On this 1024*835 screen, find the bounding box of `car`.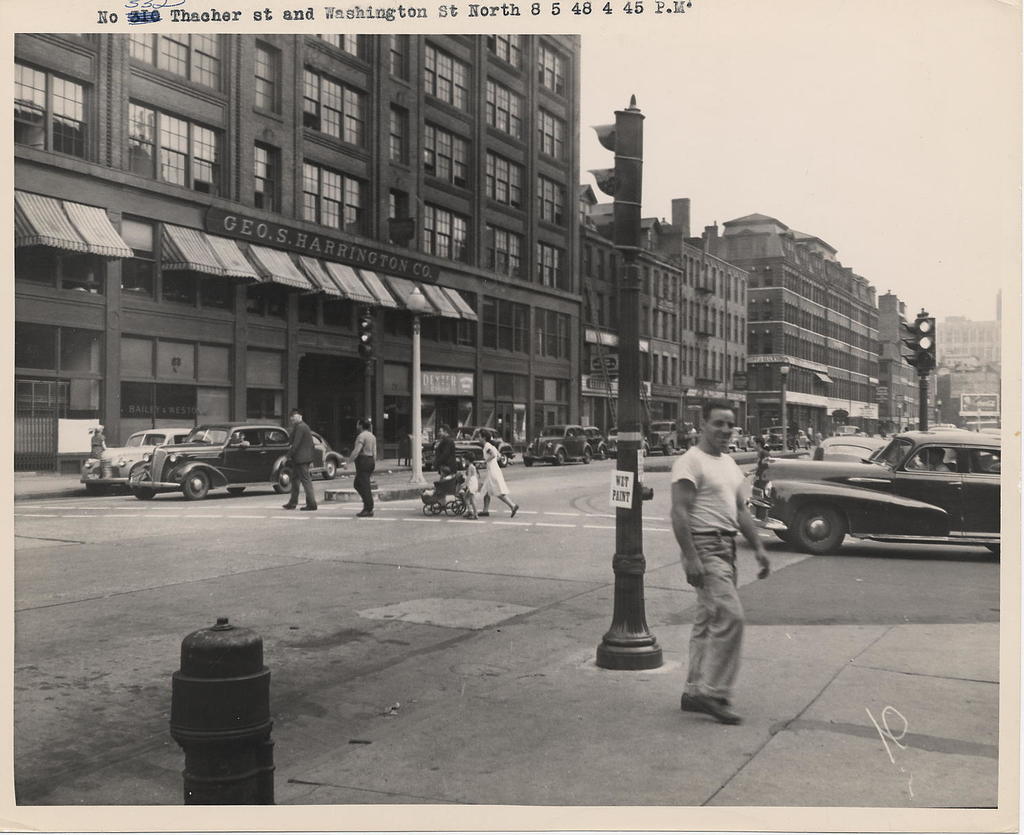
Bounding box: locate(756, 438, 992, 572).
